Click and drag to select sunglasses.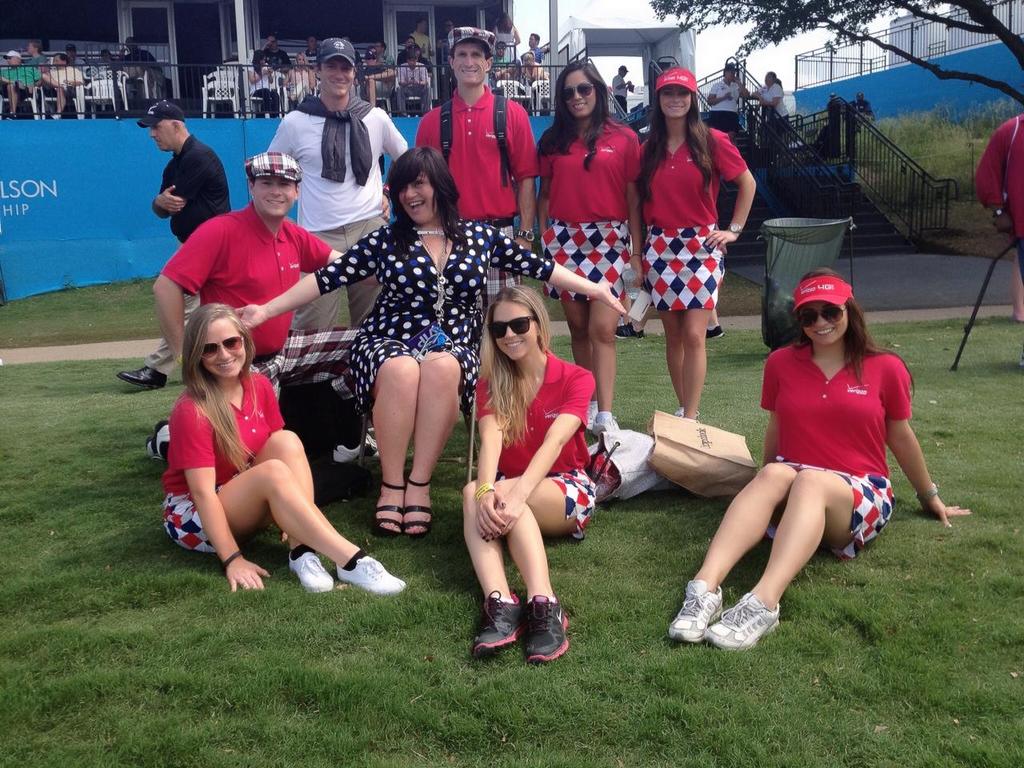
Selection: bbox=(490, 314, 536, 342).
